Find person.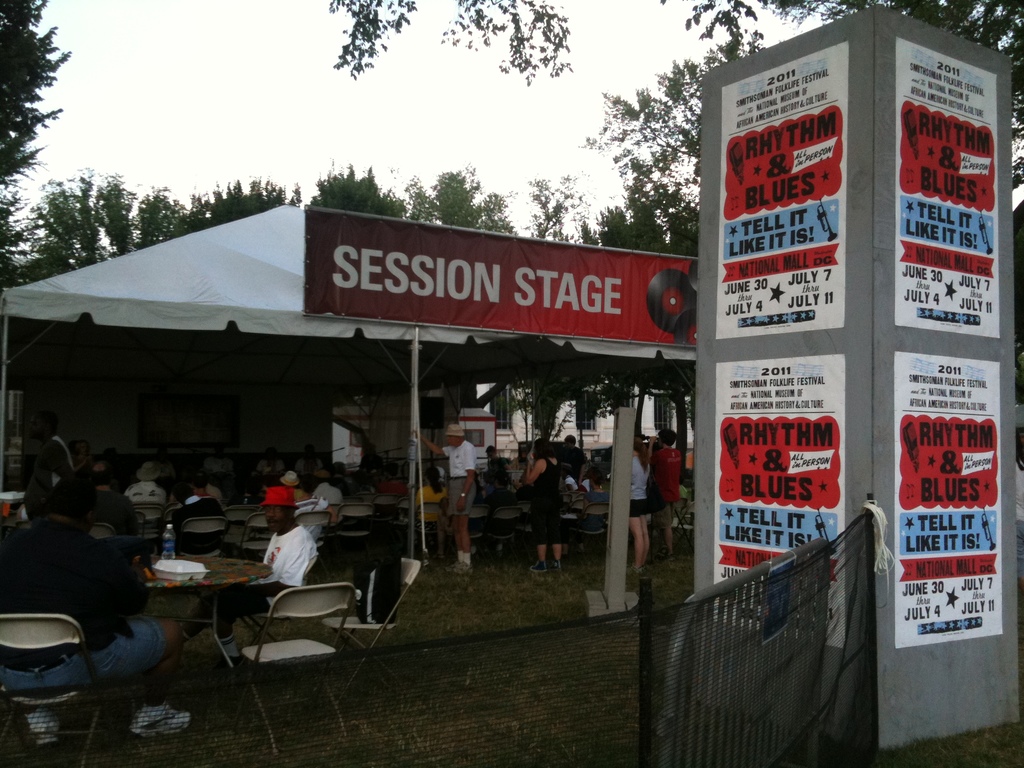
l=355, t=440, r=378, b=469.
